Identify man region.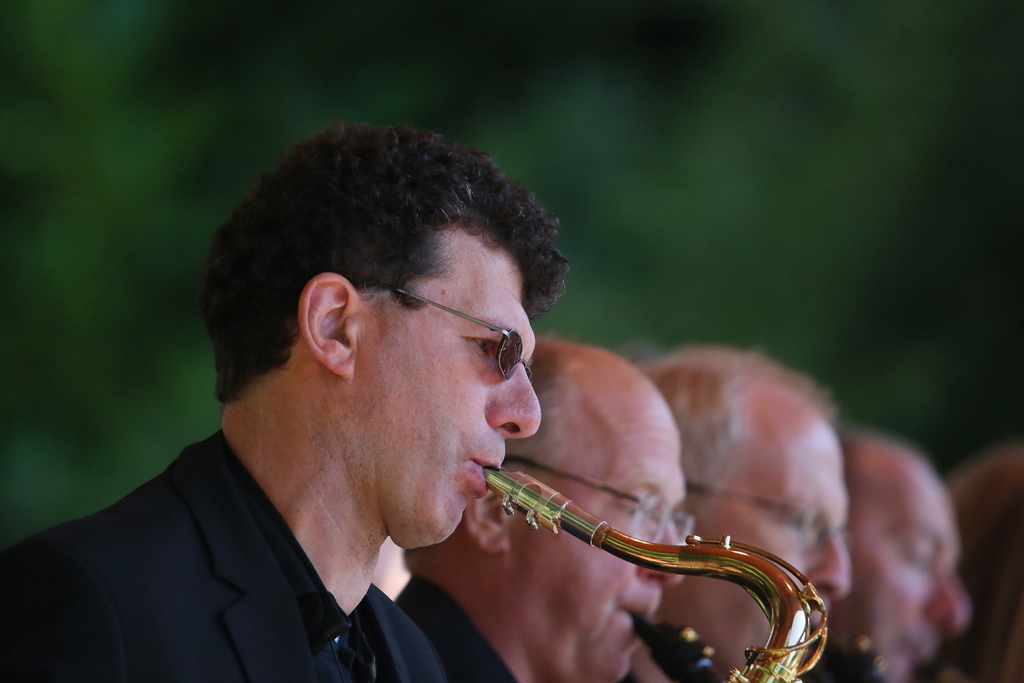
Region: locate(0, 113, 562, 682).
